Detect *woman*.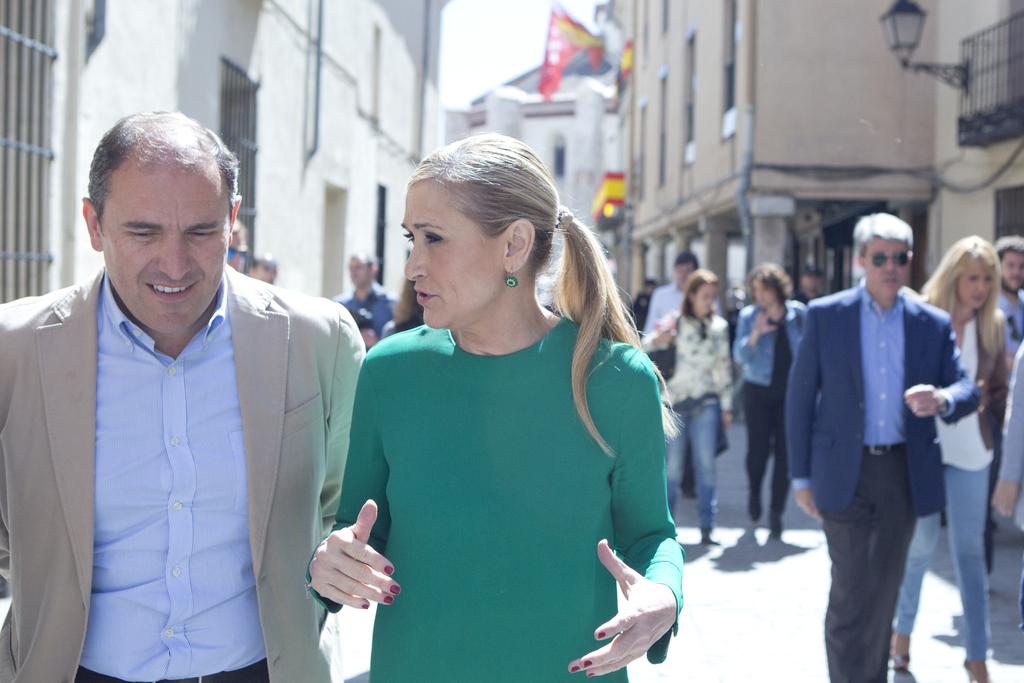
Detected at {"left": 330, "top": 133, "right": 696, "bottom": 668}.
